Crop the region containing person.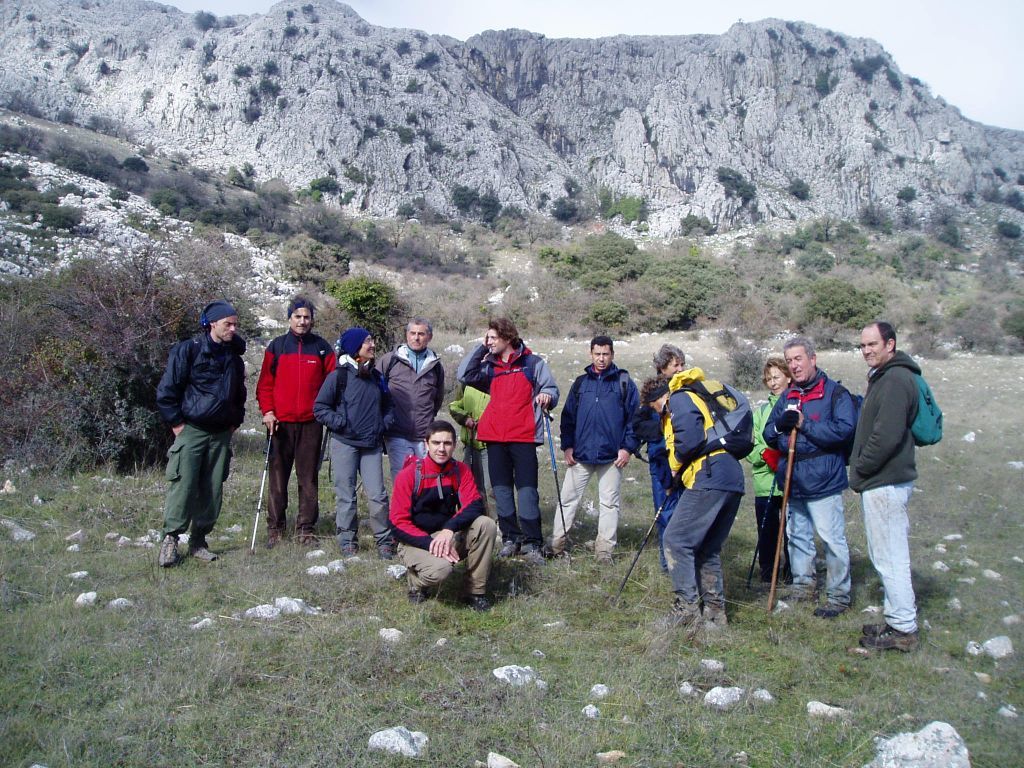
Crop region: detection(161, 298, 251, 574).
